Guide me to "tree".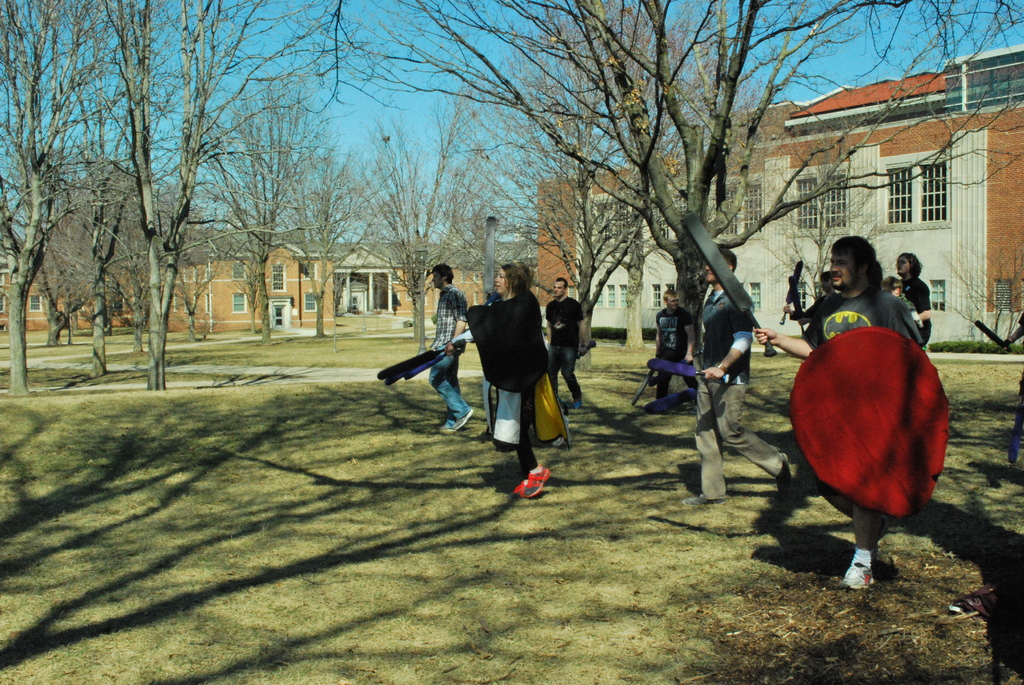
Guidance: locate(118, 0, 349, 400).
